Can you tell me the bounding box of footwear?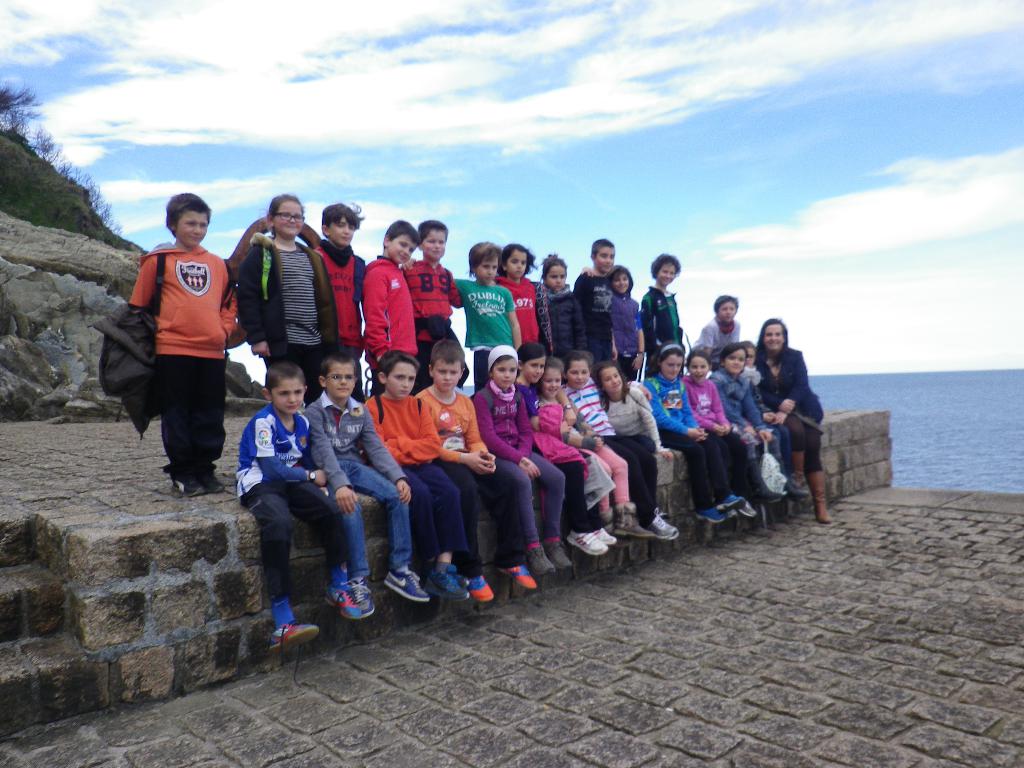
(left=263, top=619, right=326, bottom=655).
